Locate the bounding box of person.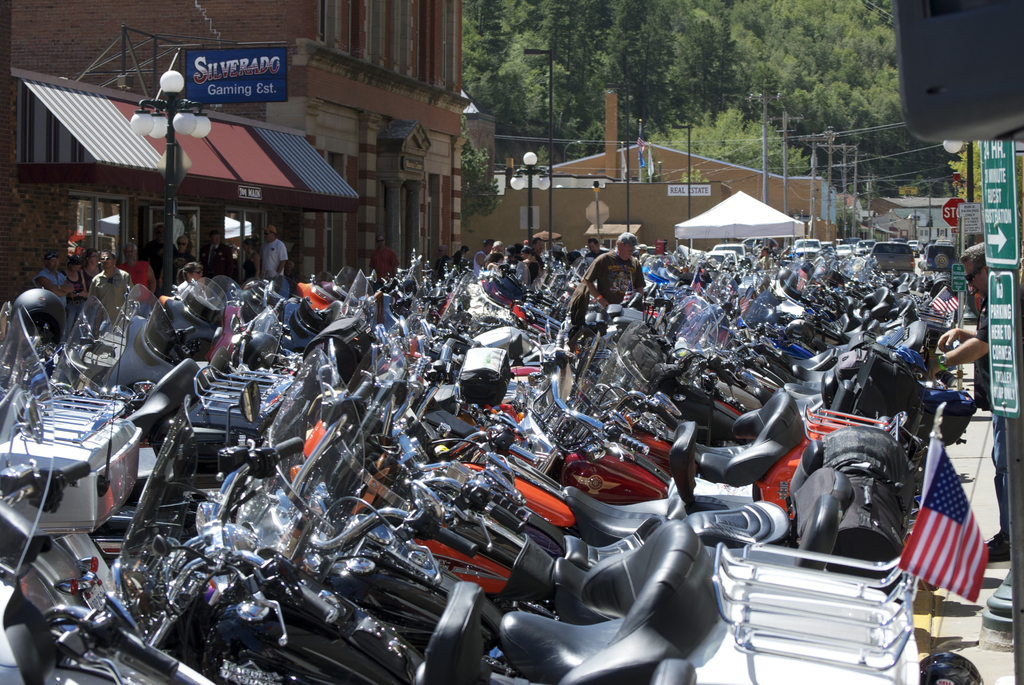
Bounding box: box=[371, 230, 399, 283].
